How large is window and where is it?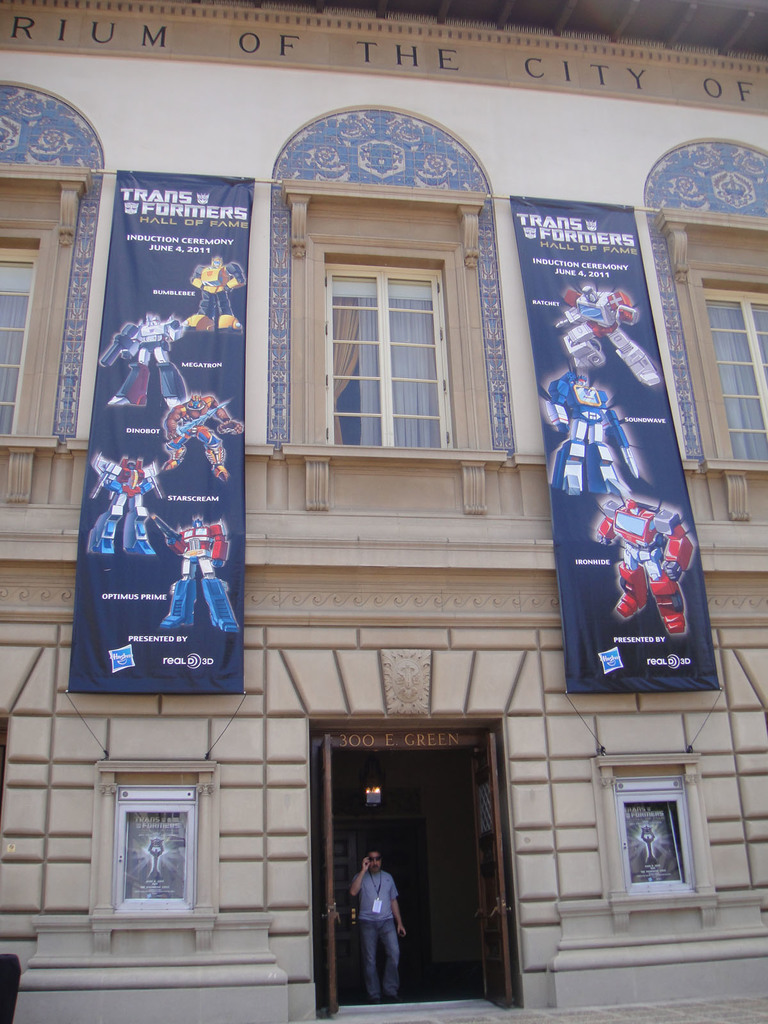
Bounding box: x1=88, y1=764, x2=216, y2=954.
